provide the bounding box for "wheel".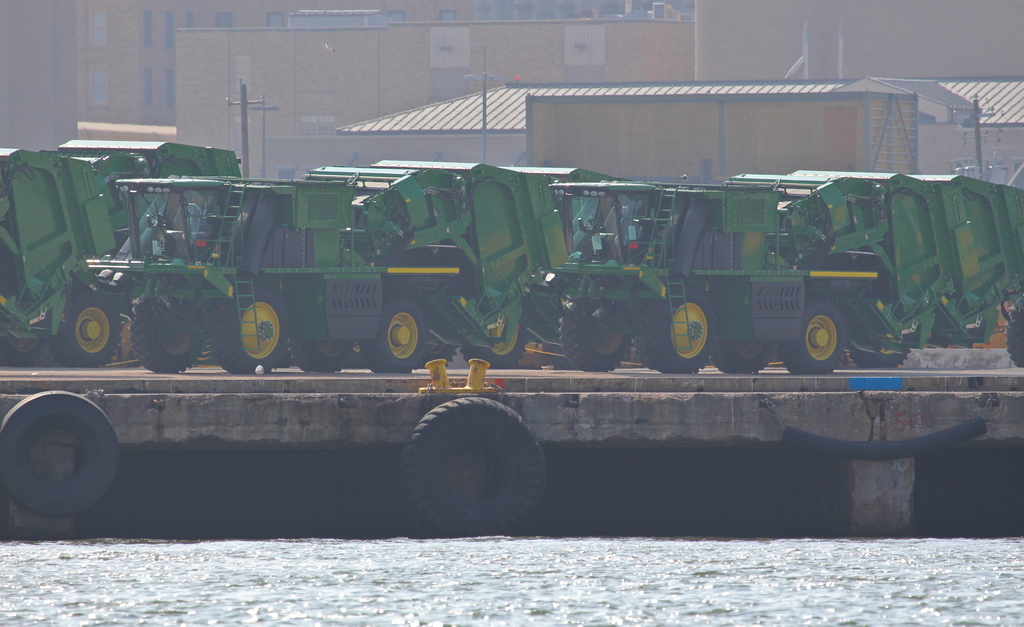
bbox(456, 323, 527, 367).
